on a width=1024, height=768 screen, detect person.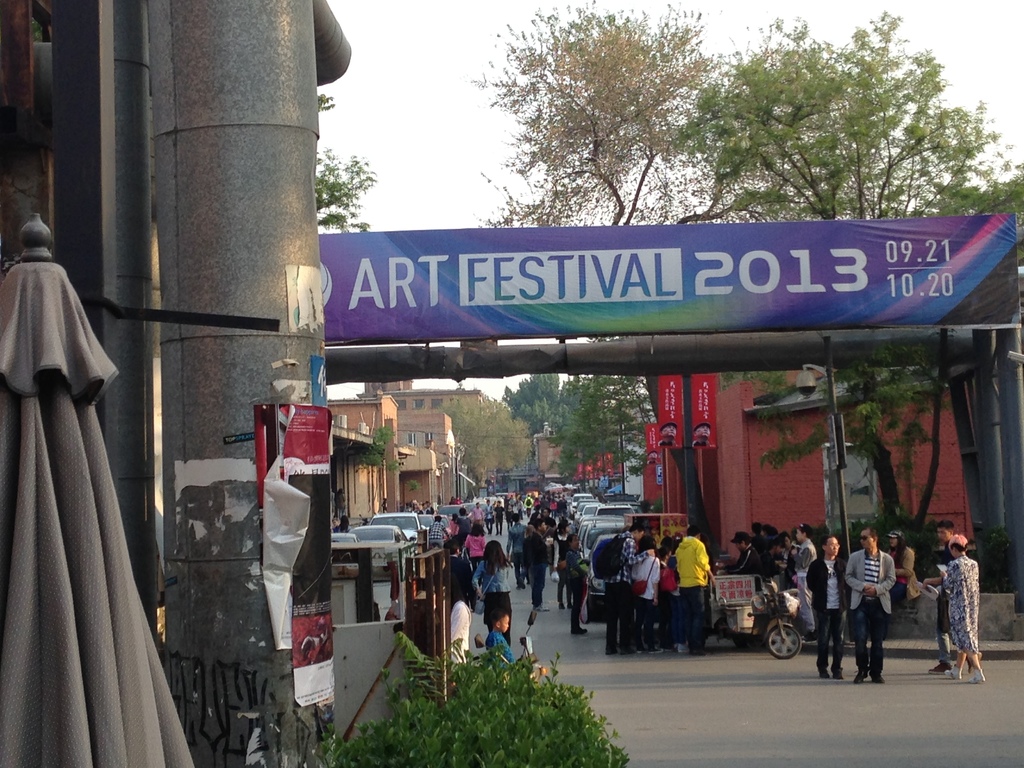
472, 534, 513, 648.
